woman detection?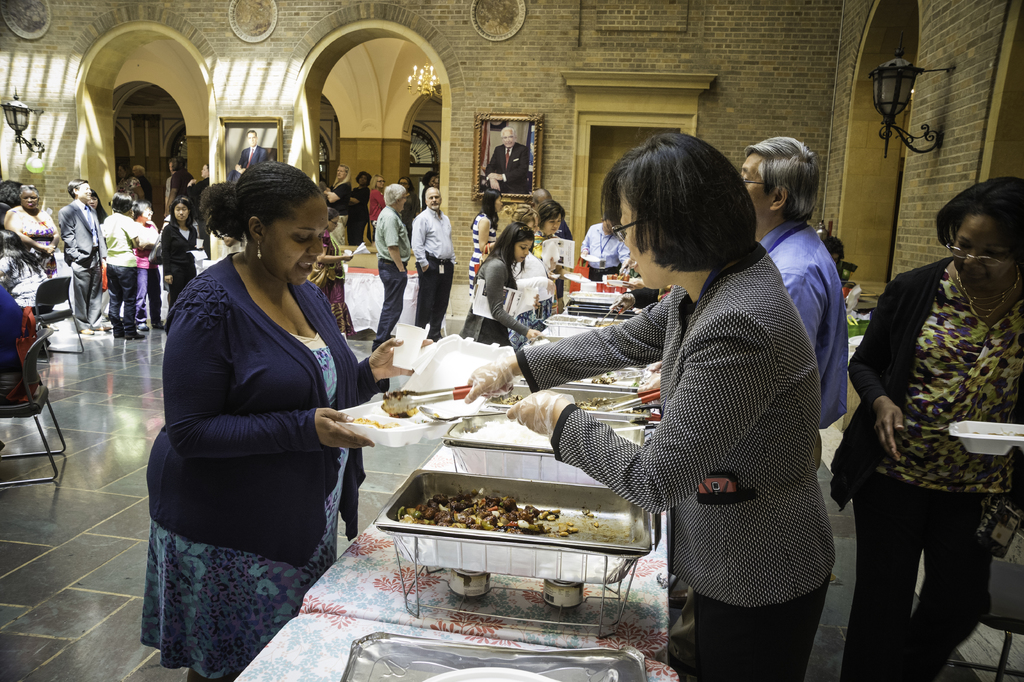
(413, 171, 435, 209)
